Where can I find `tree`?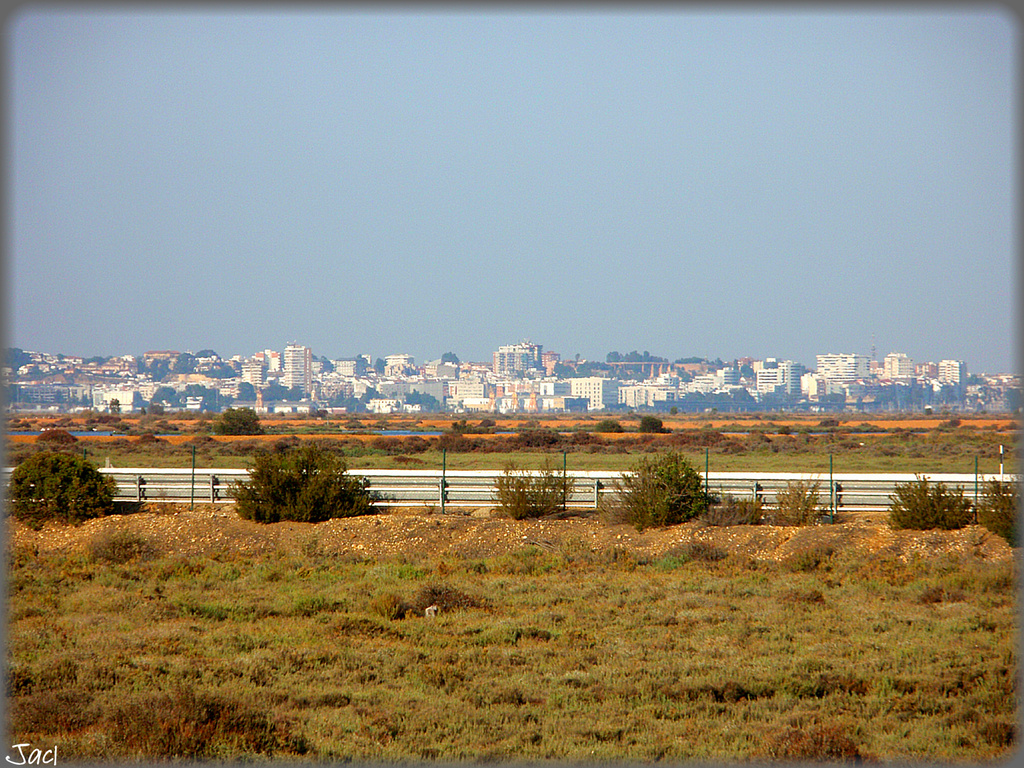
You can find it at [left=3, top=450, right=120, bottom=530].
